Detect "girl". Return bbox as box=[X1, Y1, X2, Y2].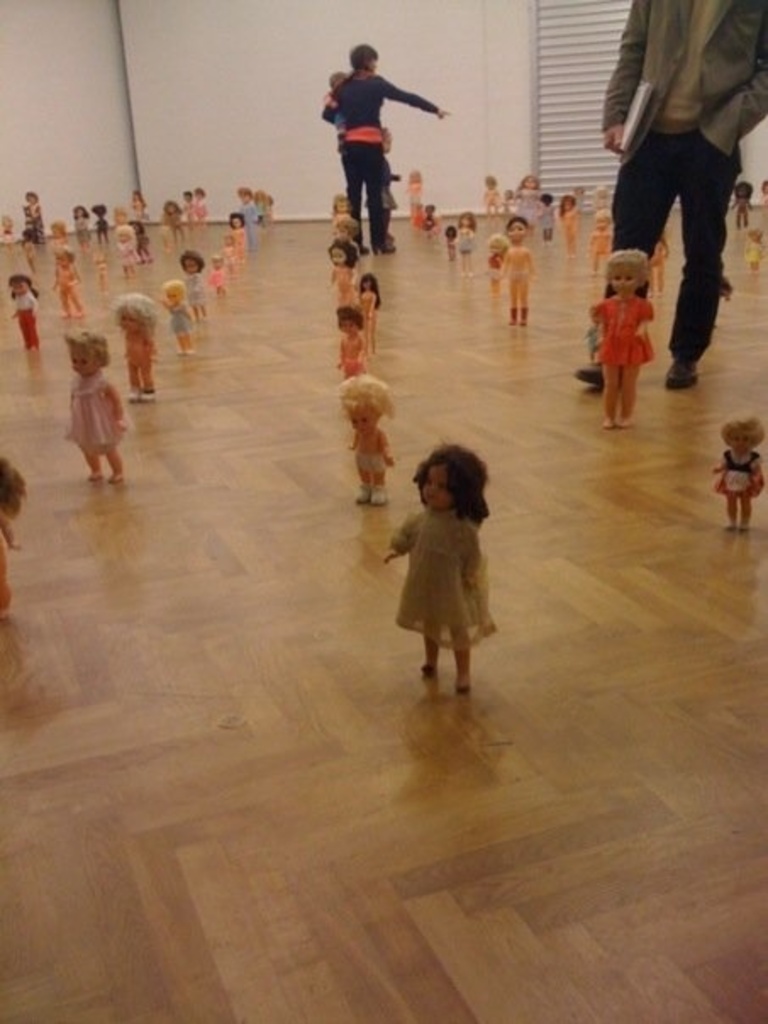
box=[110, 225, 137, 276].
